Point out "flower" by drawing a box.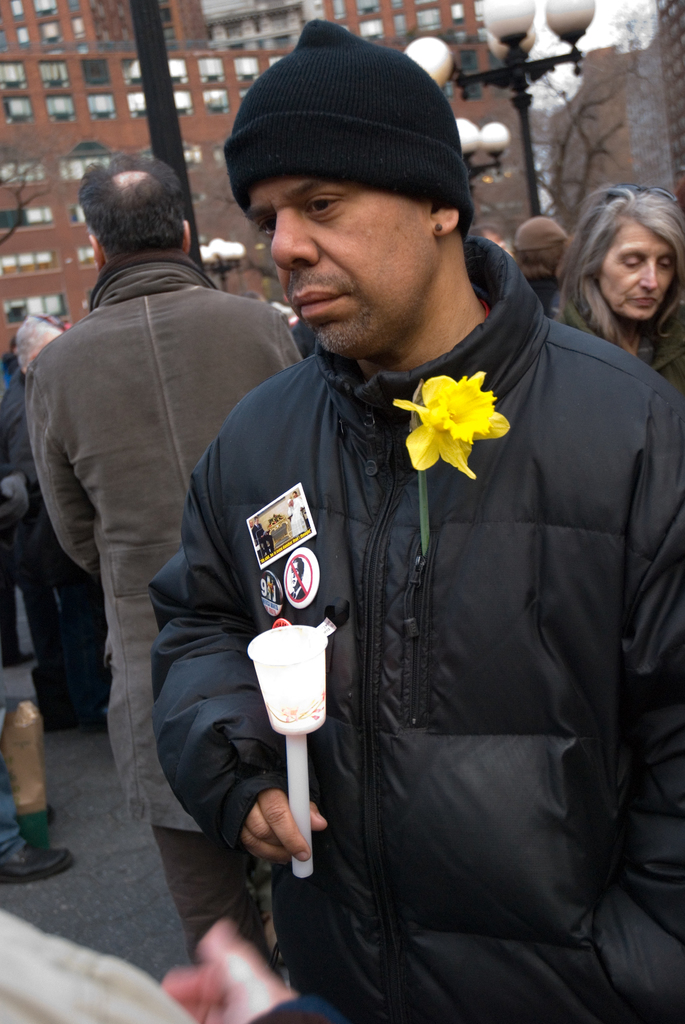
(410,366,508,473).
